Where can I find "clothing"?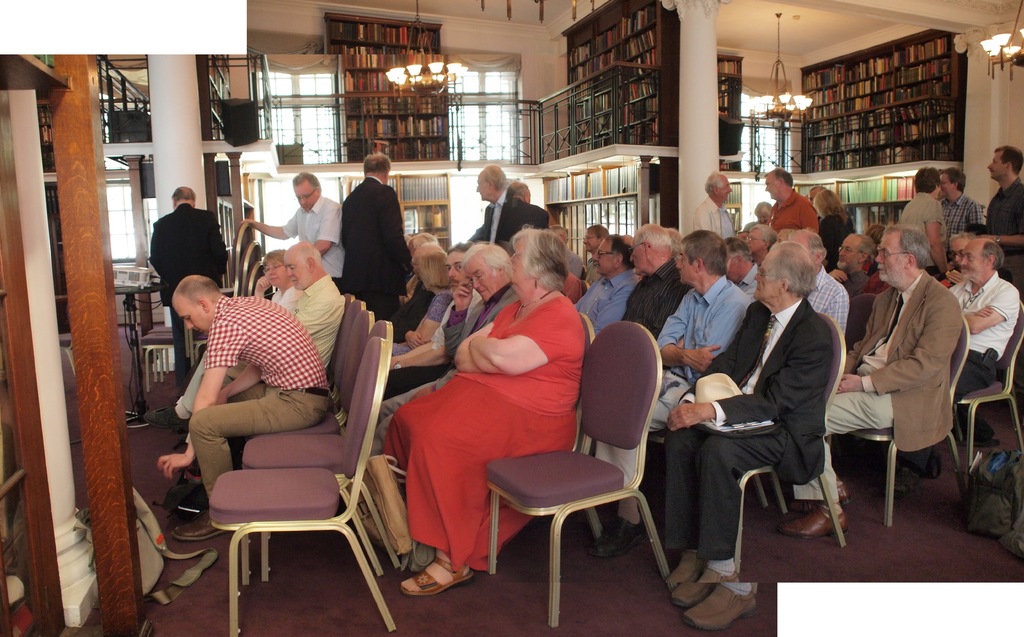
You can find it at <bbox>591, 274, 752, 530</bbox>.
